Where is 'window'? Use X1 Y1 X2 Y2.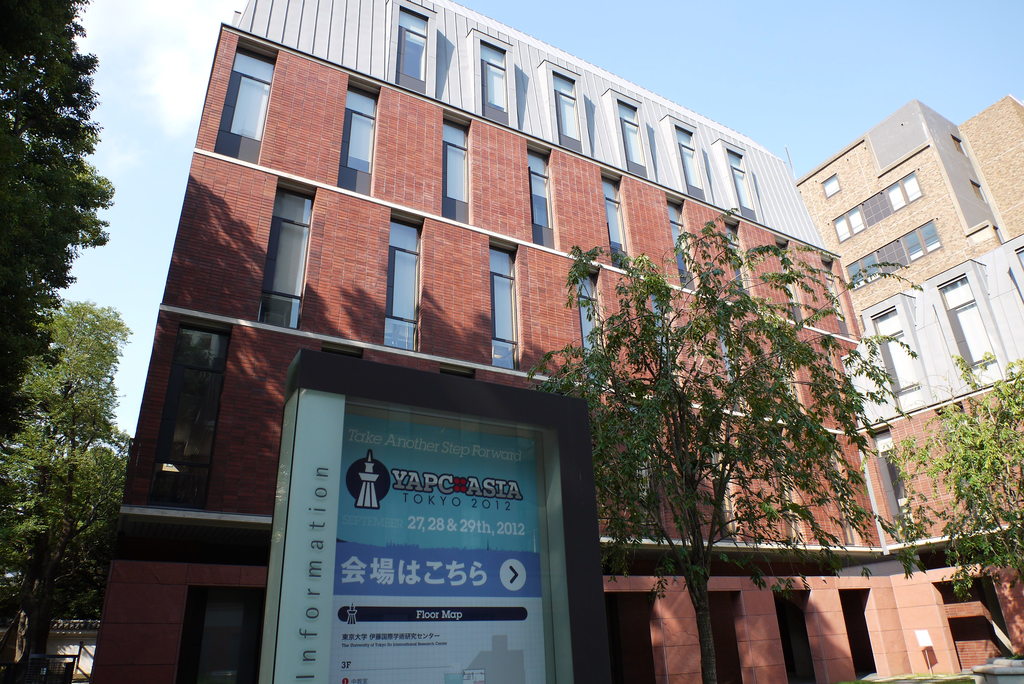
212 42 280 167.
